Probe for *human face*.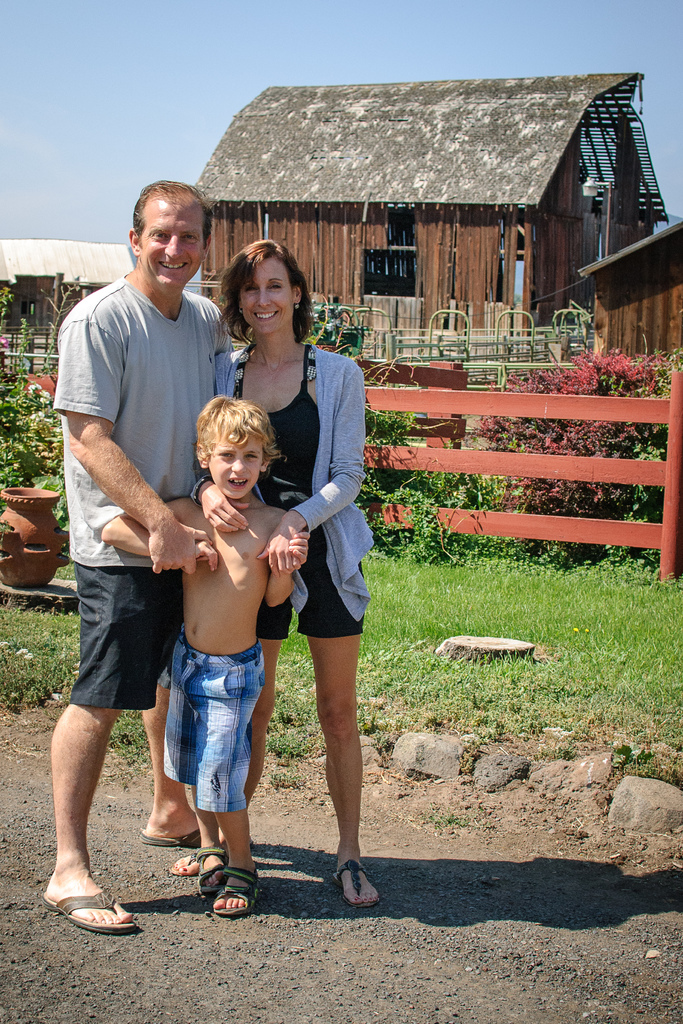
Probe result: pyautogui.locateOnScreen(136, 192, 203, 286).
